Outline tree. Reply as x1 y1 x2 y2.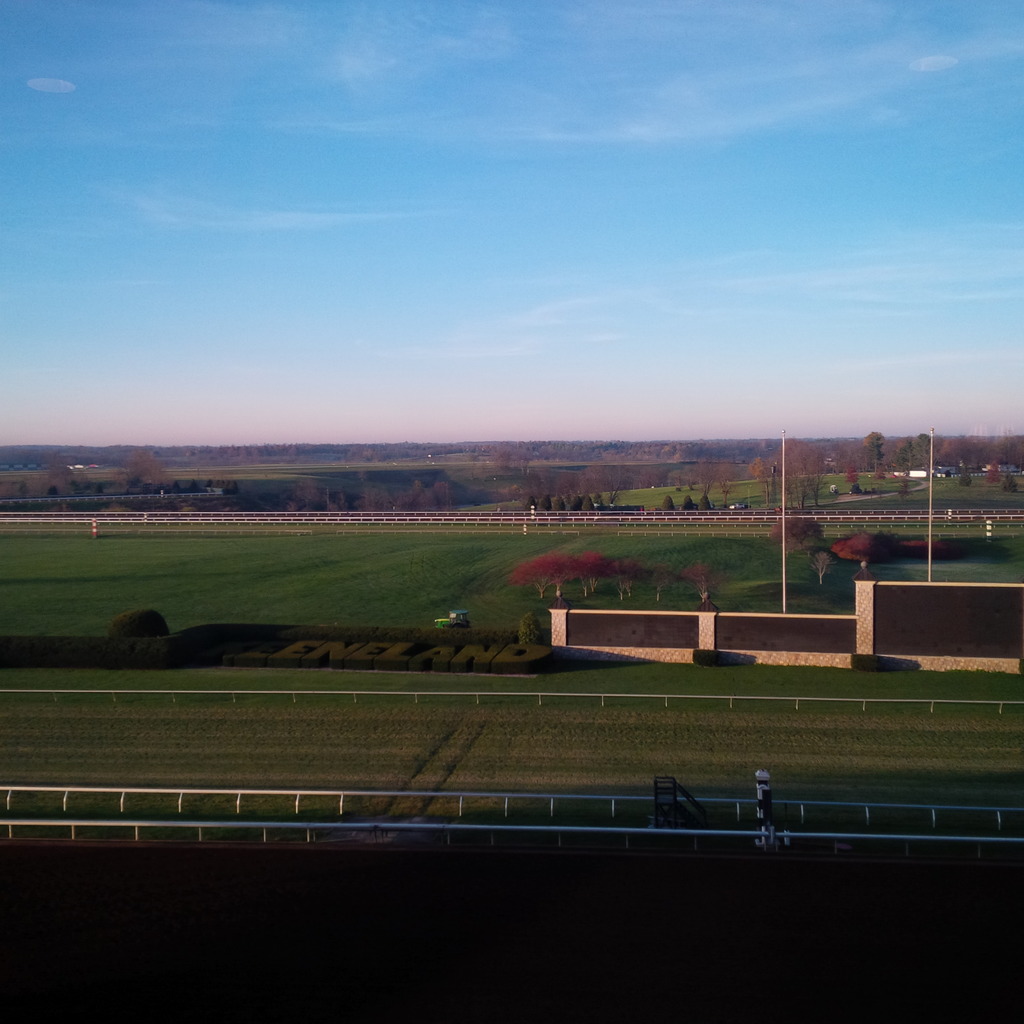
509 552 577 593.
